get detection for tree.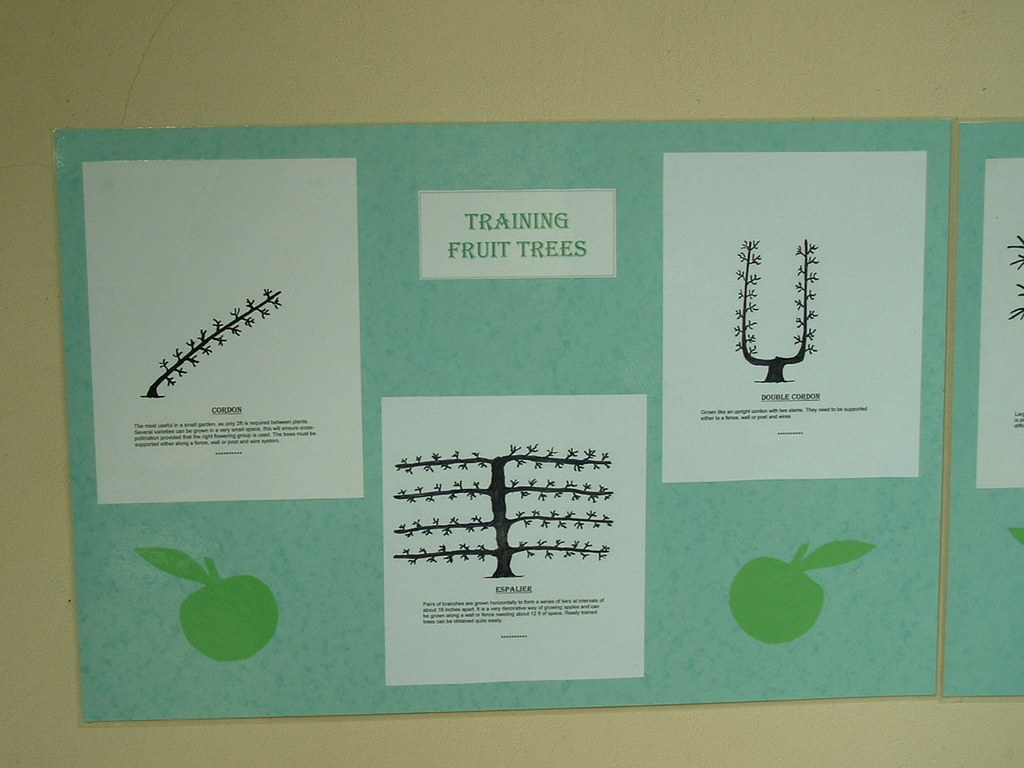
Detection: Rect(144, 288, 290, 402).
